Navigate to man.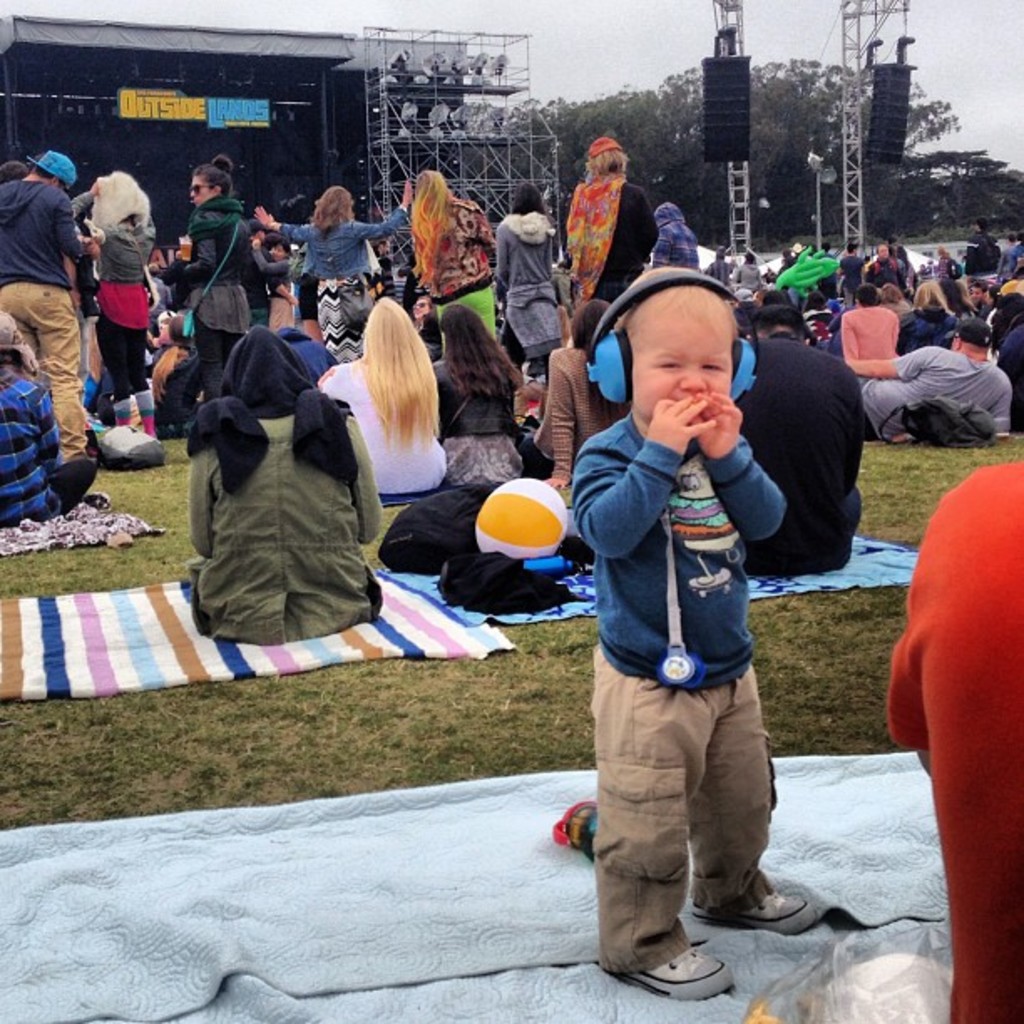
Navigation target: (875, 243, 897, 284).
